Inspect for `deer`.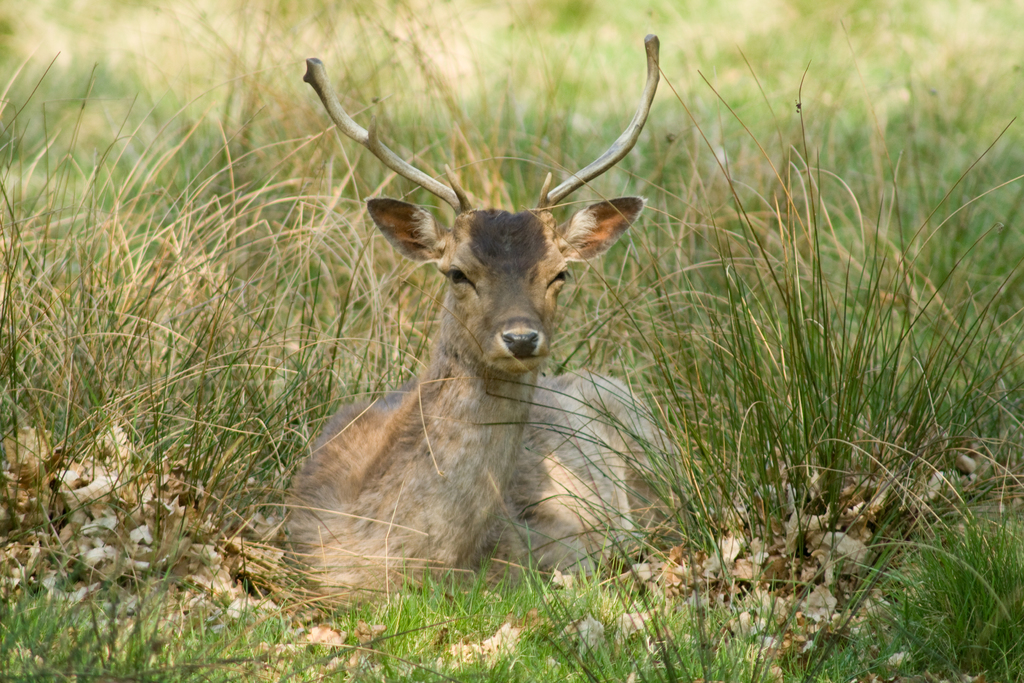
Inspection: Rect(280, 35, 689, 620).
